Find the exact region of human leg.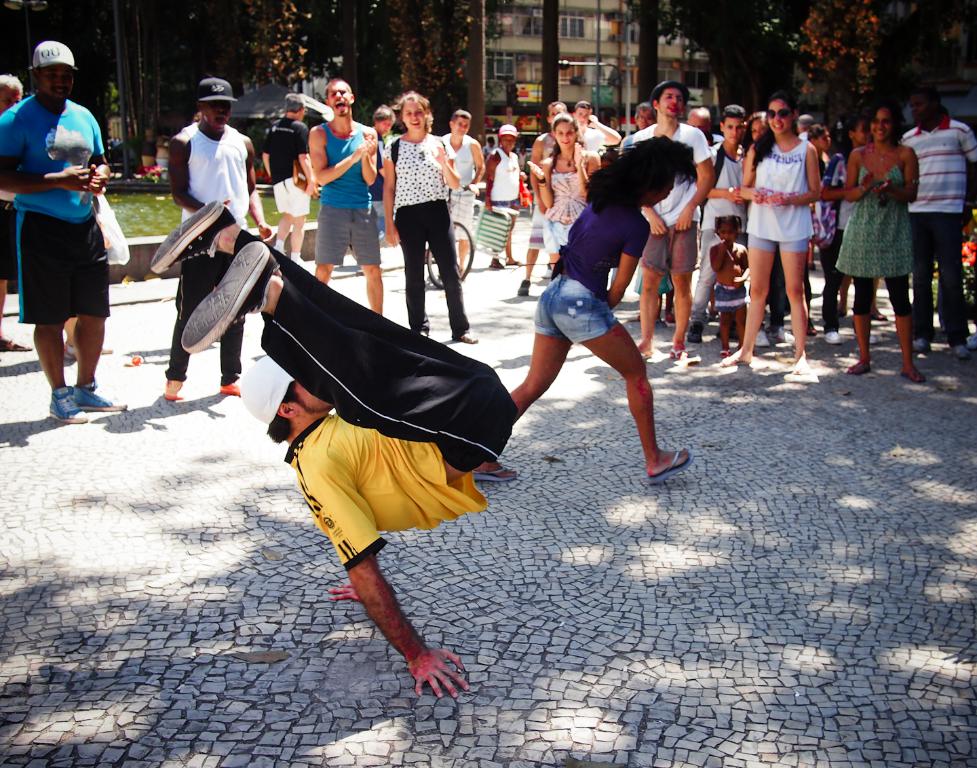
Exact region: 909, 230, 936, 359.
